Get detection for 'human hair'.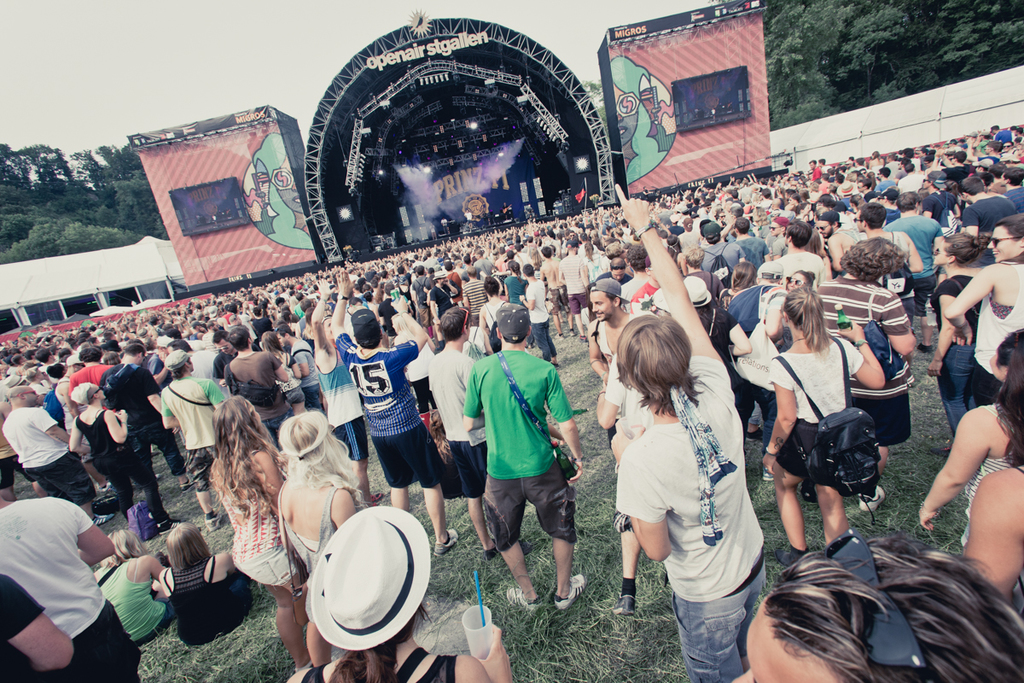
Detection: x1=279, y1=412, x2=375, y2=517.
